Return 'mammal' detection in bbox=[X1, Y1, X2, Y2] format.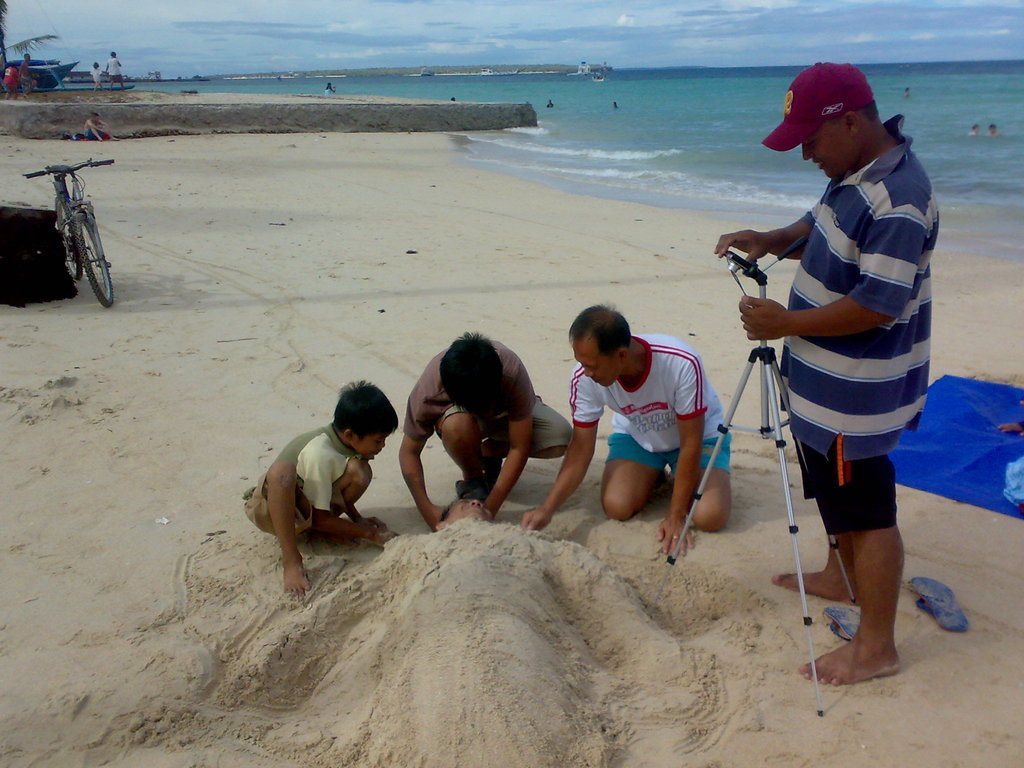
bbox=[18, 54, 31, 96].
